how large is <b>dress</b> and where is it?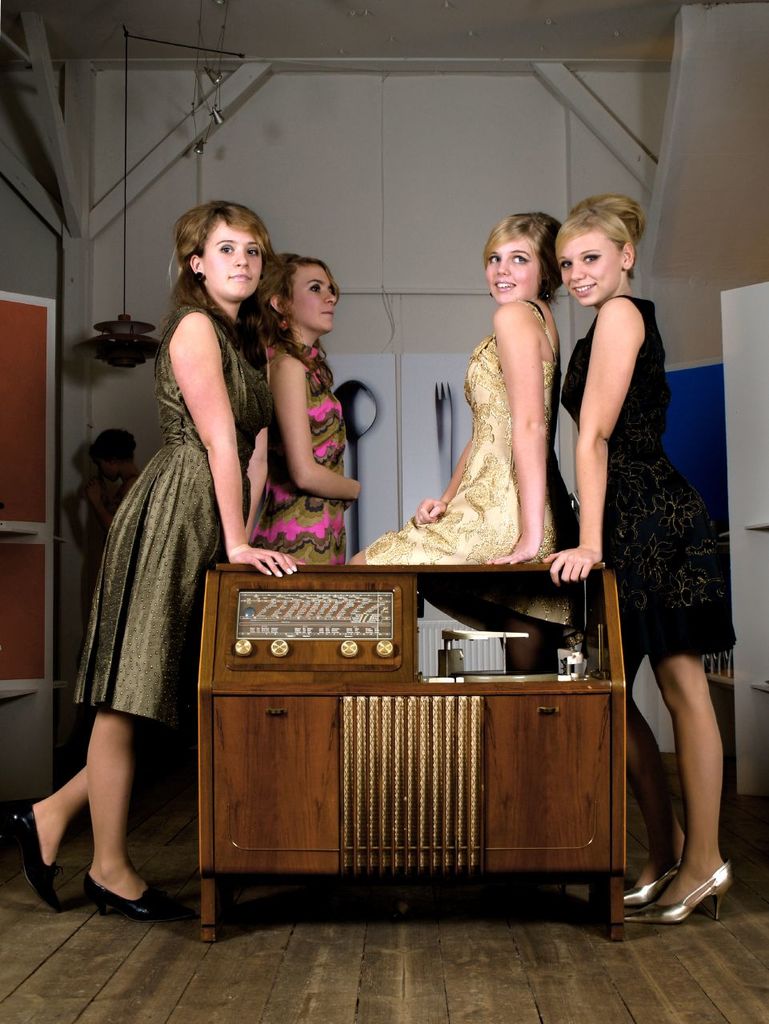
Bounding box: bbox=(78, 306, 280, 728).
